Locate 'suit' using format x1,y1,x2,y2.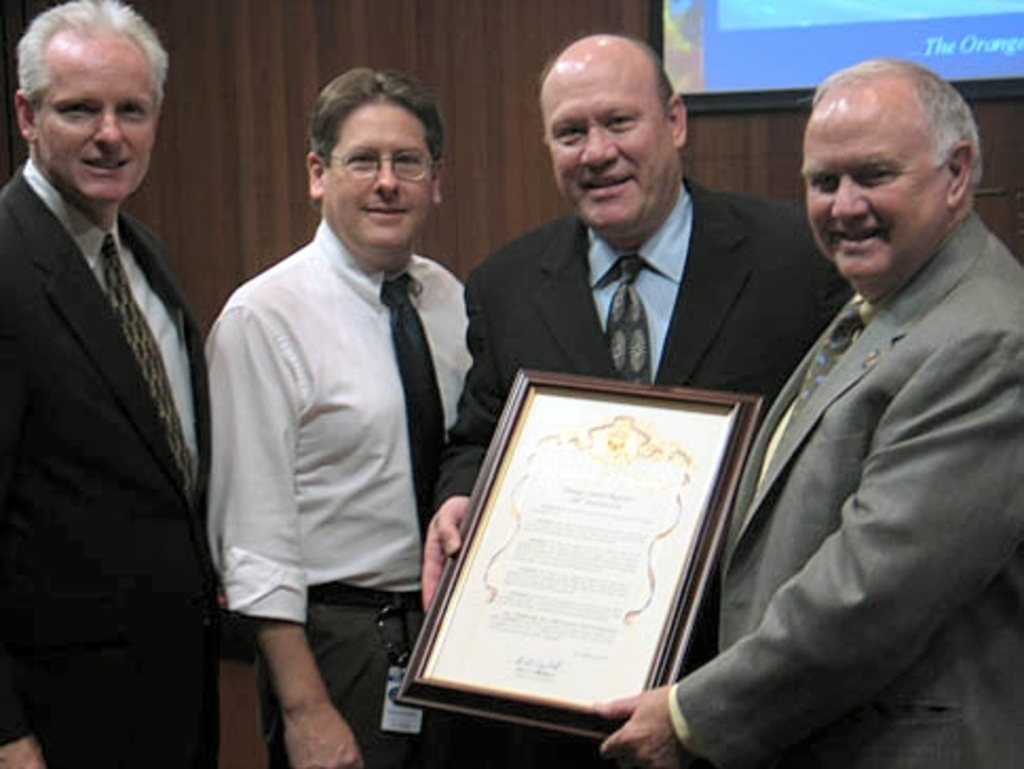
671,211,1022,767.
